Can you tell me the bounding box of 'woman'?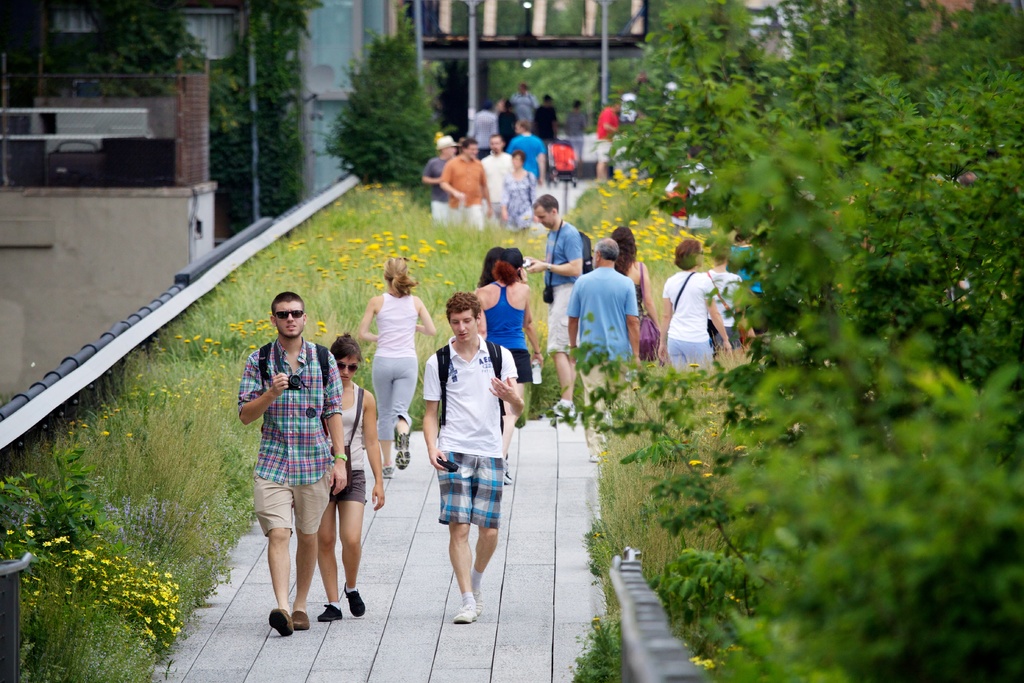
{"left": 464, "top": 249, "right": 535, "bottom": 483}.
